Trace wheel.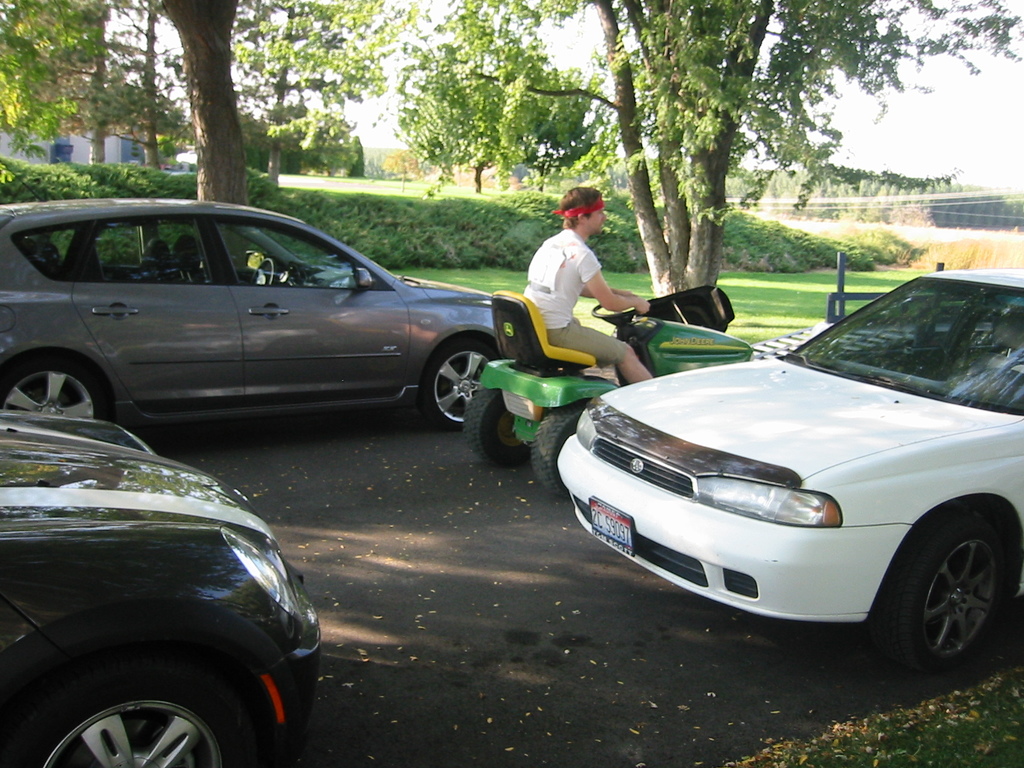
Traced to (6, 660, 264, 767).
